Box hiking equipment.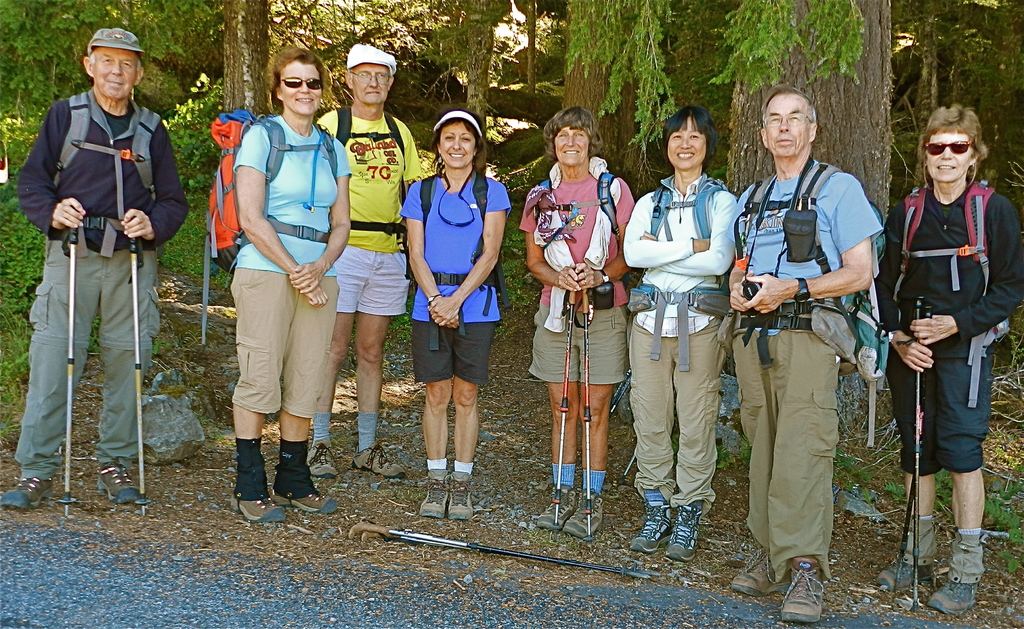
box=[126, 238, 151, 519].
